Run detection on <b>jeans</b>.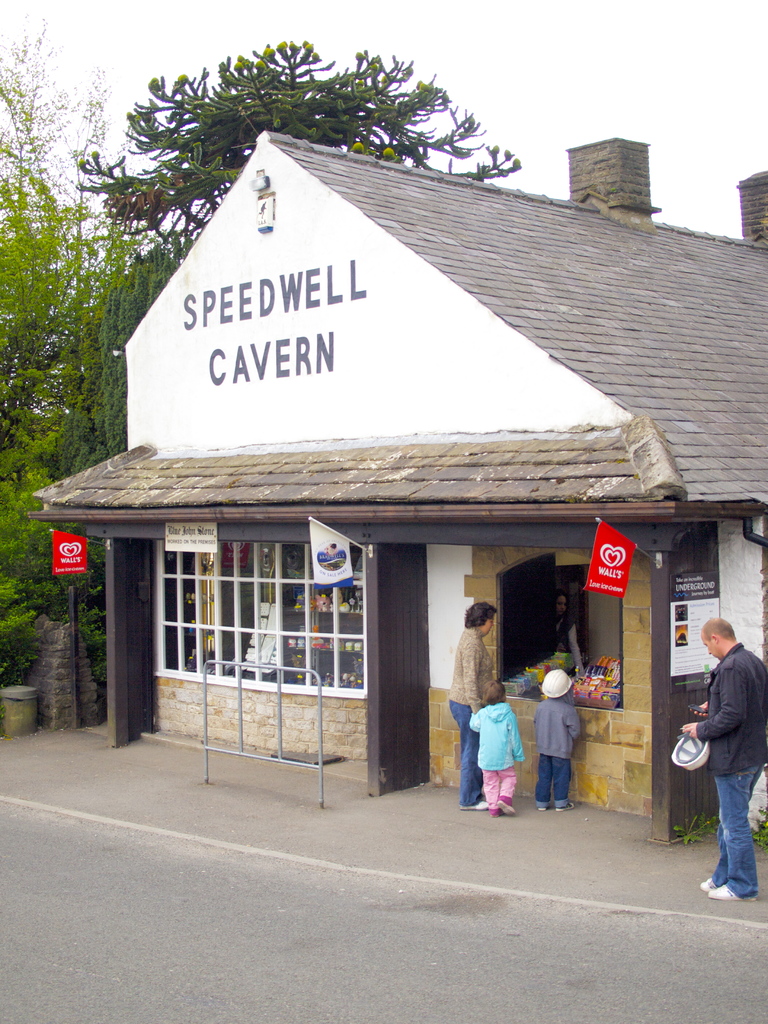
Result: [708,758,765,901].
